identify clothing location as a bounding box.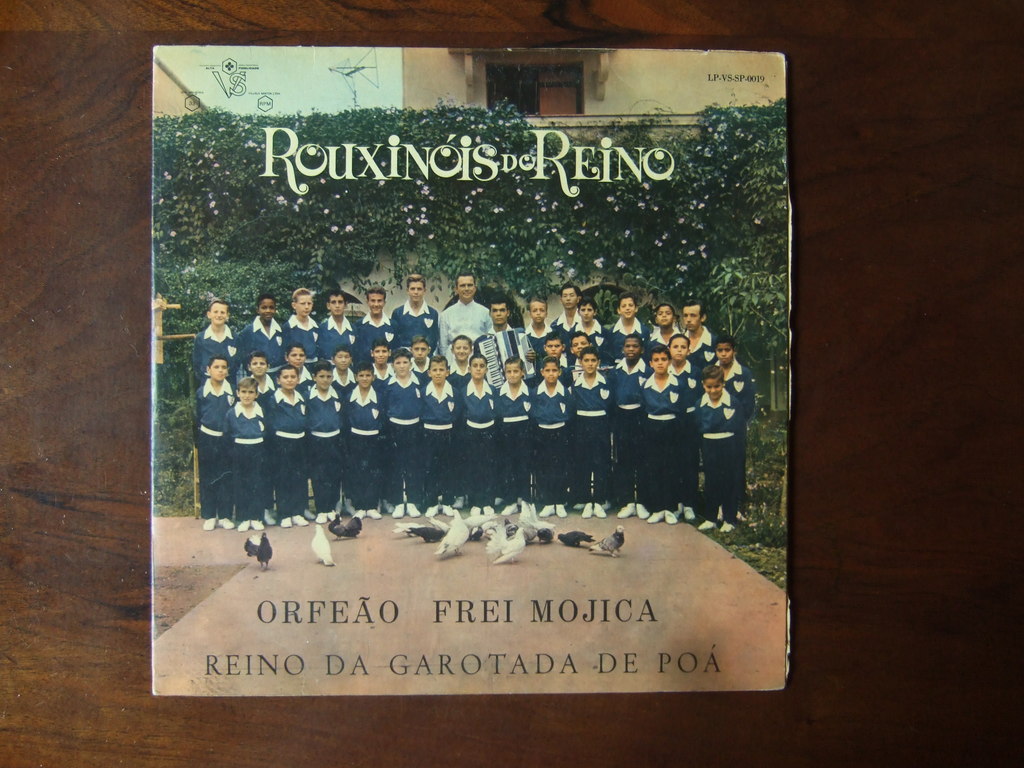
[620, 359, 643, 498].
